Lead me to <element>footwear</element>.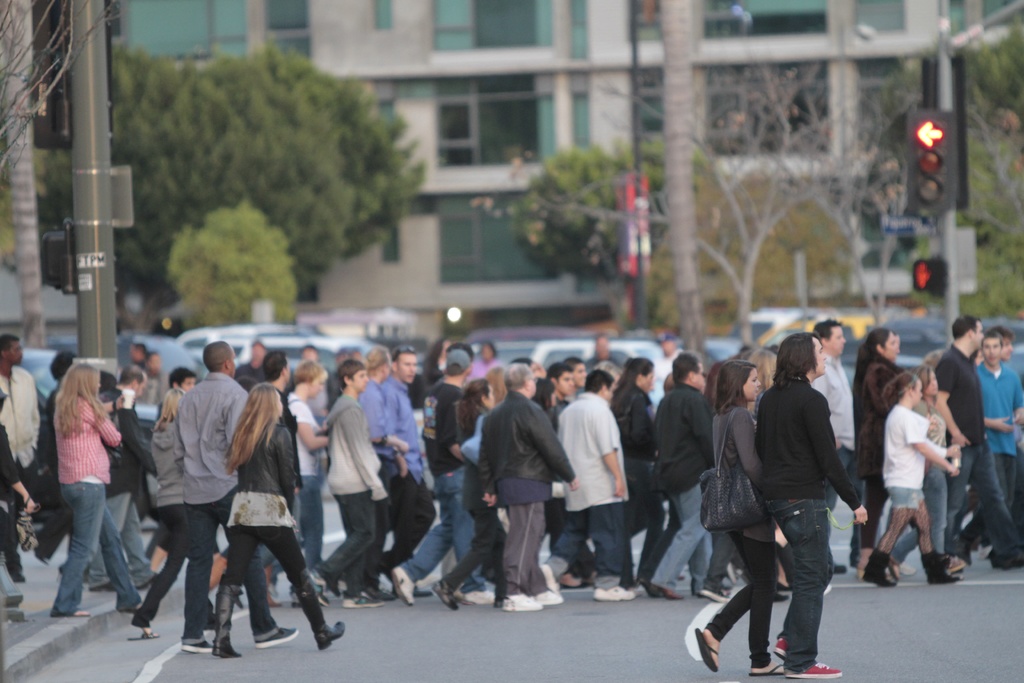
Lead to 861 545 898 584.
